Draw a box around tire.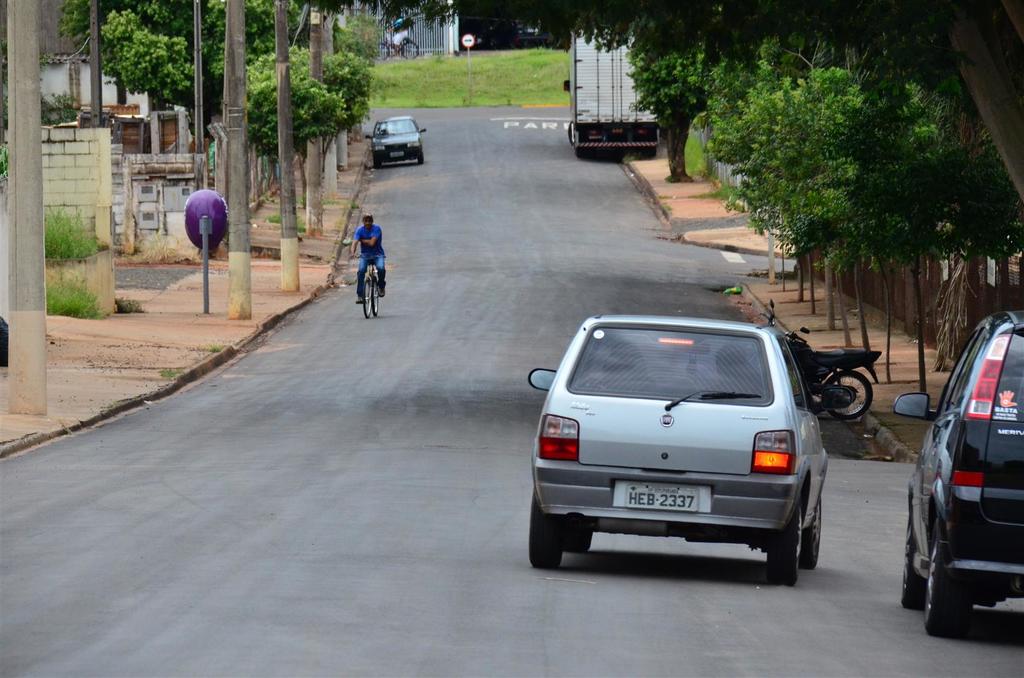
{"left": 371, "top": 44, "right": 390, "bottom": 60}.
